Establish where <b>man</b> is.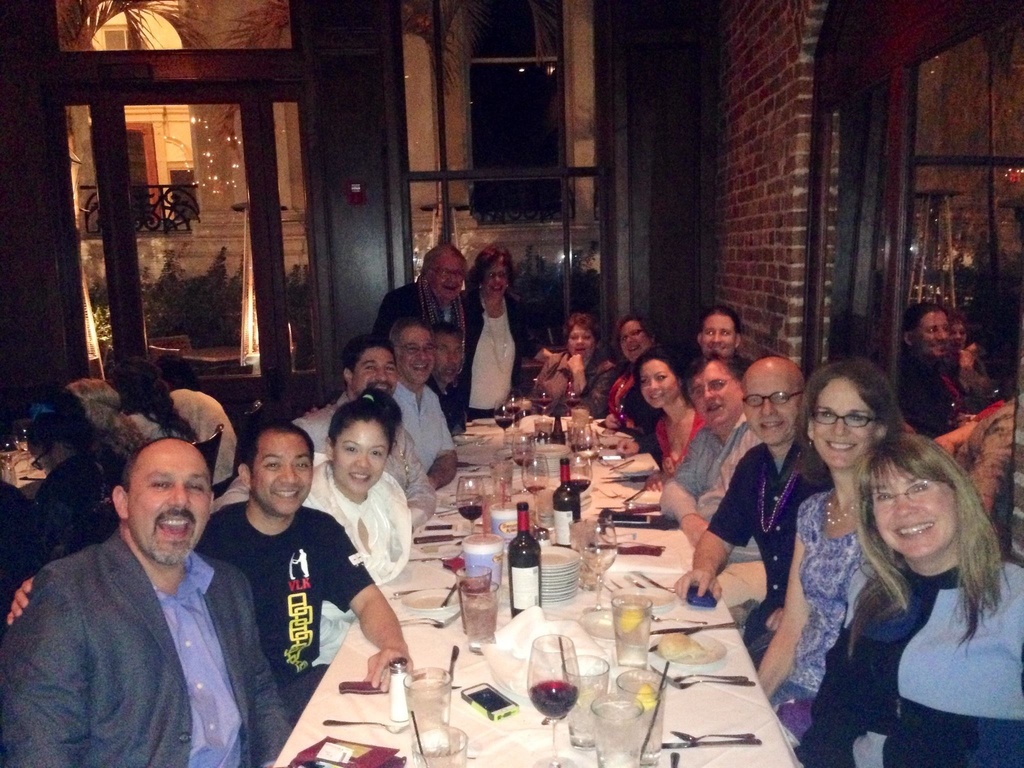
Established at locate(898, 300, 964, 438).
